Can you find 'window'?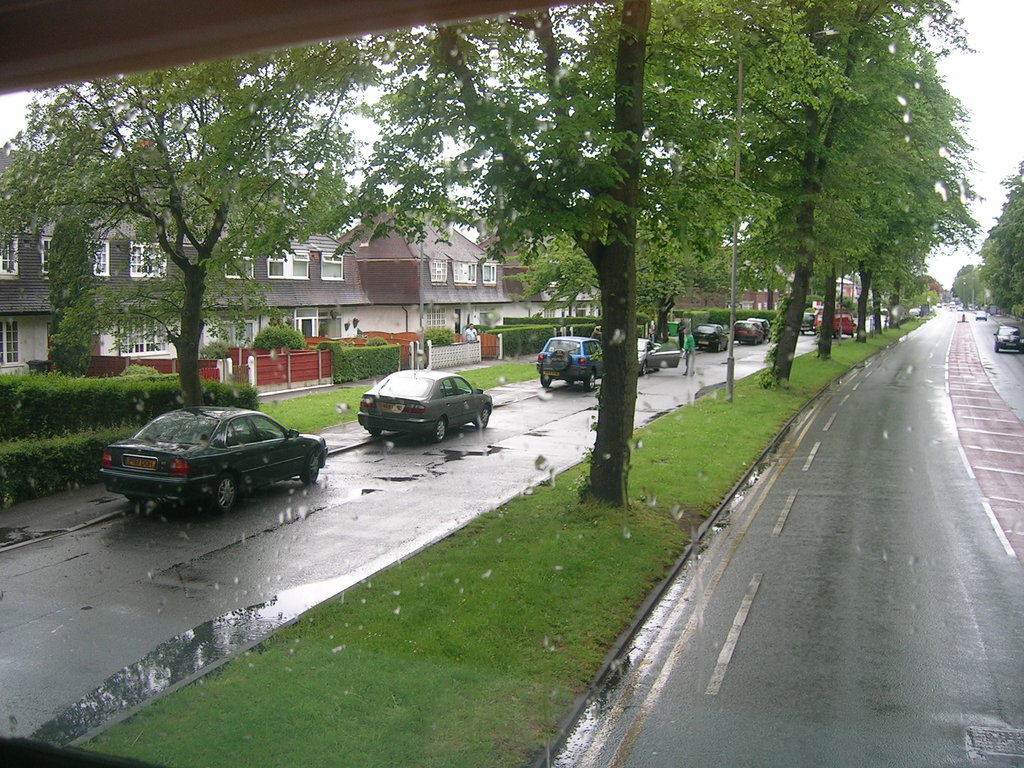
Yes, bounding box: [1, 235, 19, 276].
